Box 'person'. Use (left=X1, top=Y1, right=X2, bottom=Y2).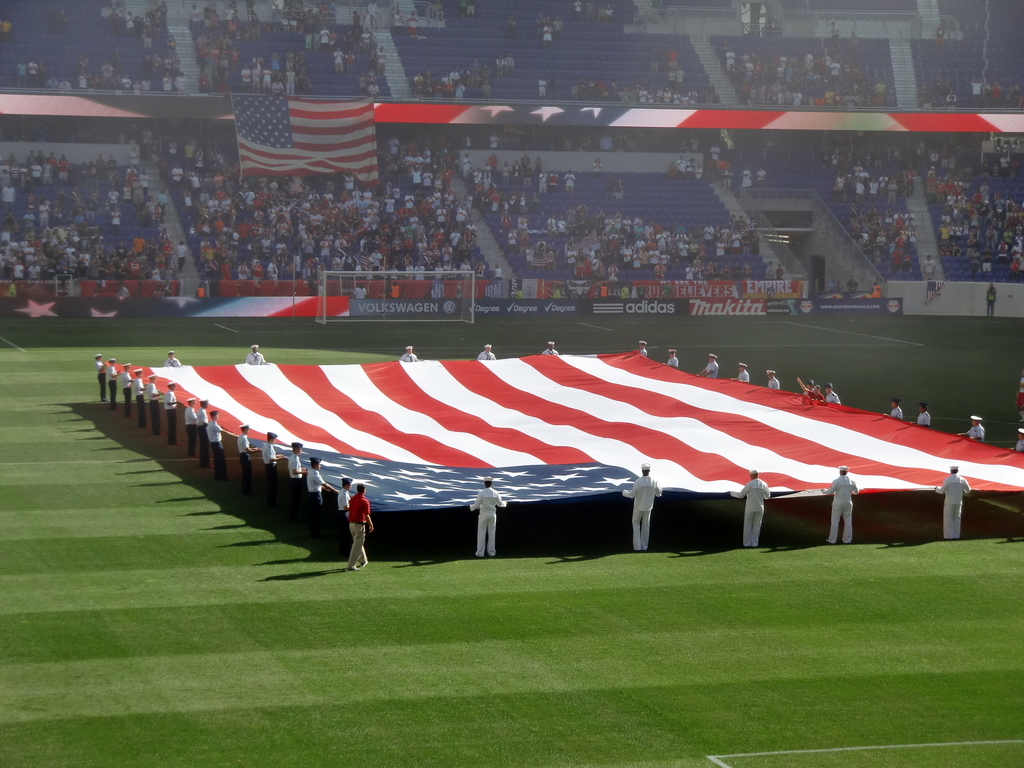
(left=541, top=339, right=561, bottom=357).
